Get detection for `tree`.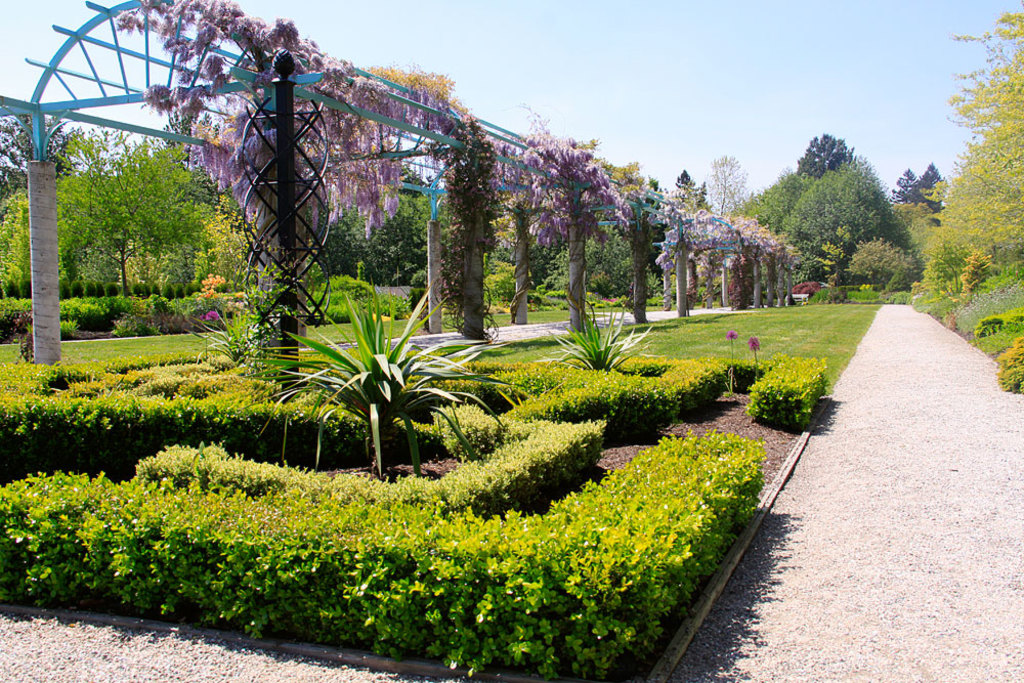
Detection: [892,162,919,201].
